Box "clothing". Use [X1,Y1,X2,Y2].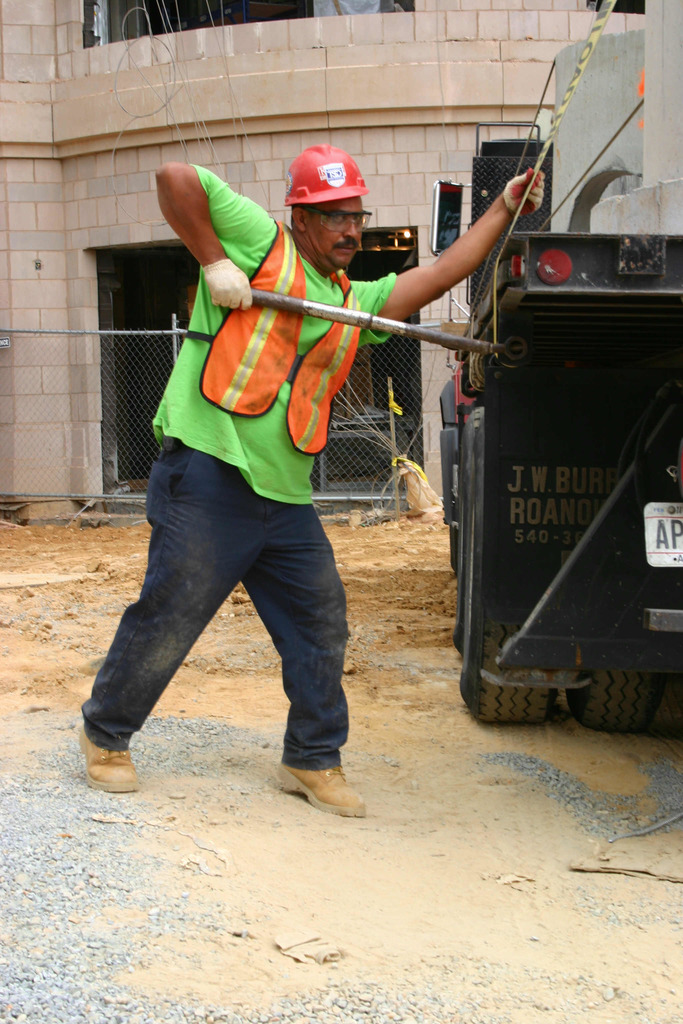
[72,158,411,760].
